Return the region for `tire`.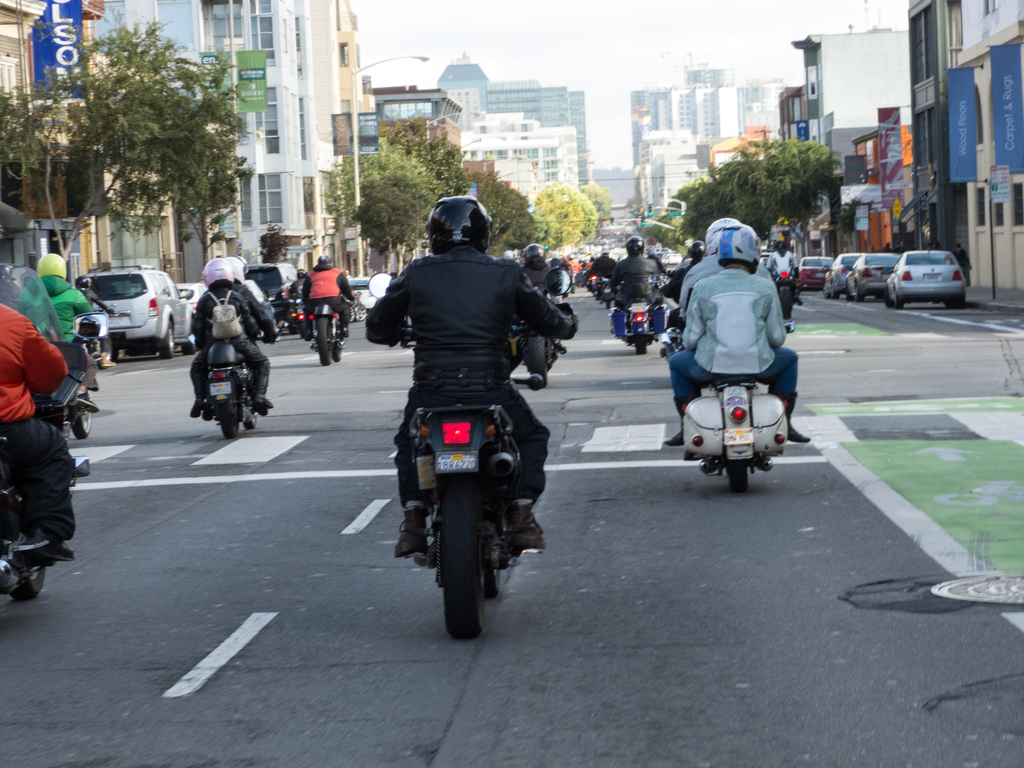
bbox(847, 291, 854, 301).
